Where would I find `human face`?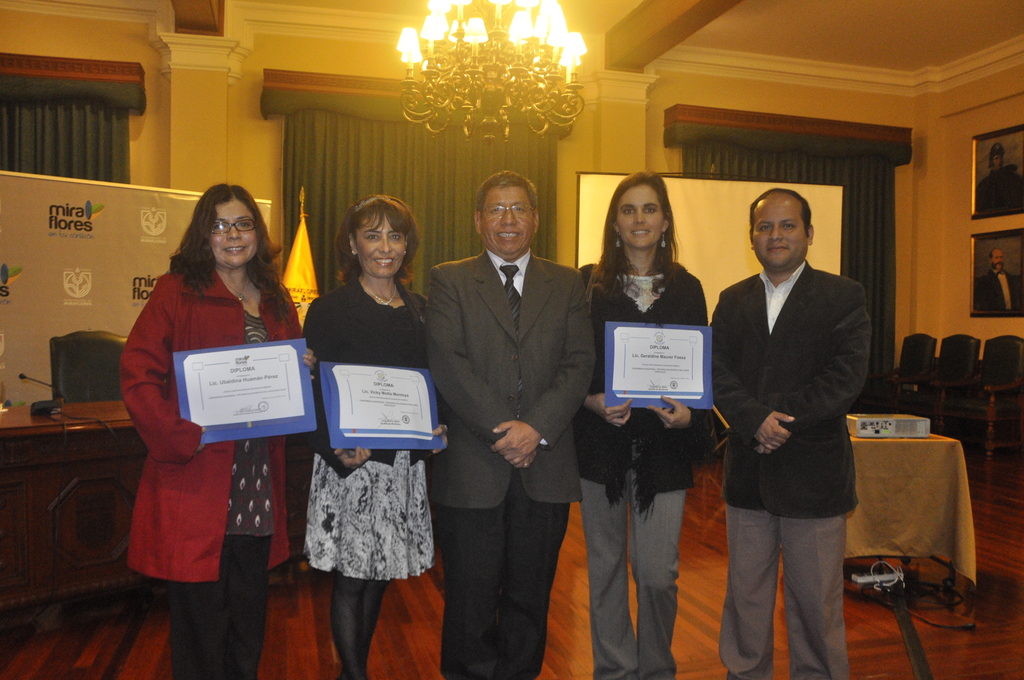
At l=480, t=182, r=536, b=252.
